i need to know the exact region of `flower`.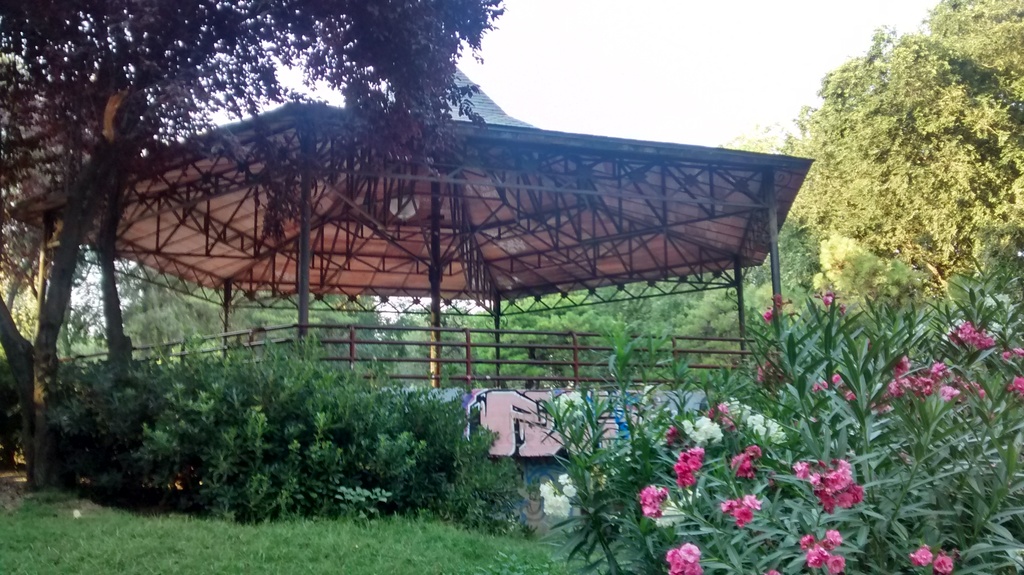
Region: BBox(727, 398, 749, 424).
